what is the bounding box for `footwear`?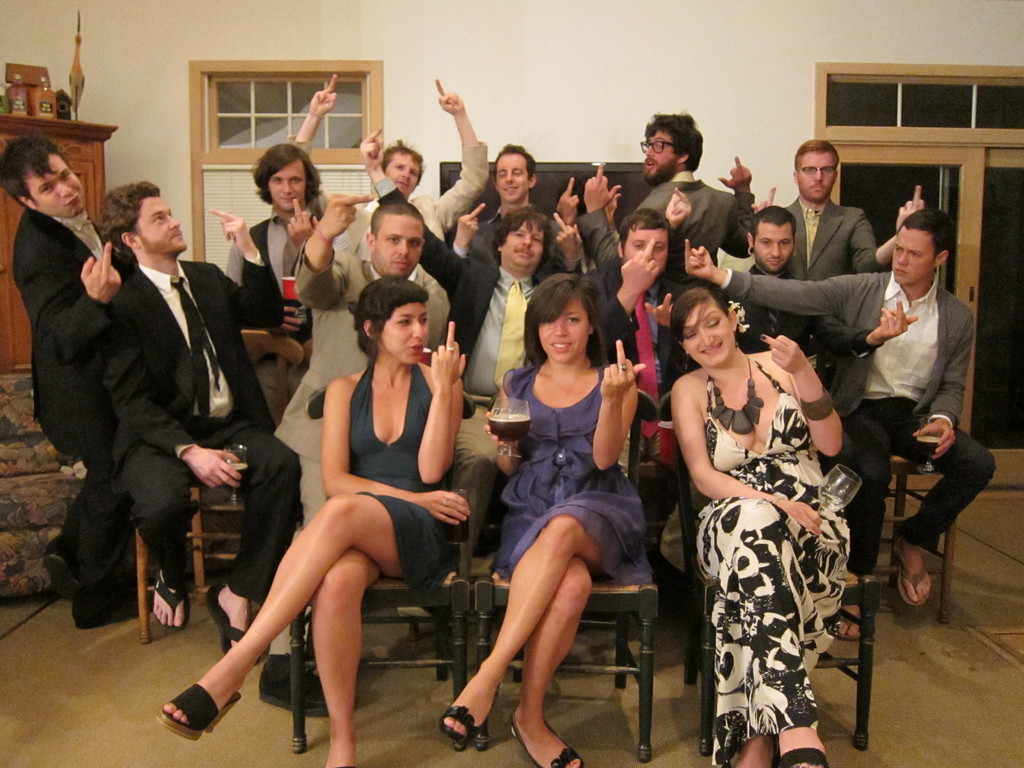
left=507, top=709, right=594, bottom=767.
